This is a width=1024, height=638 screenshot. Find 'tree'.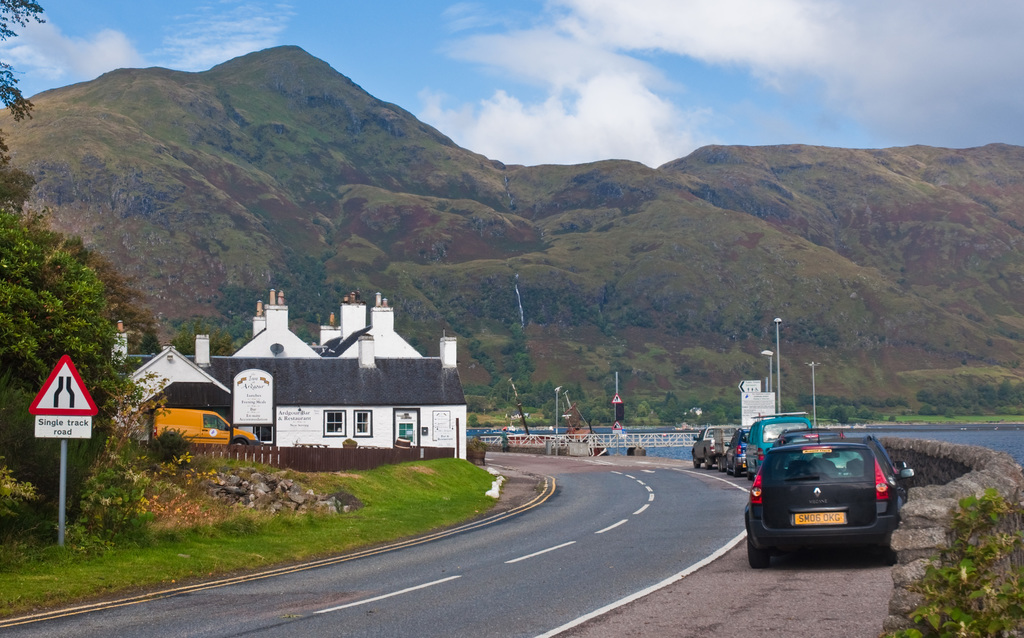
Bounding box: locate(131, 313, 164, 353).
